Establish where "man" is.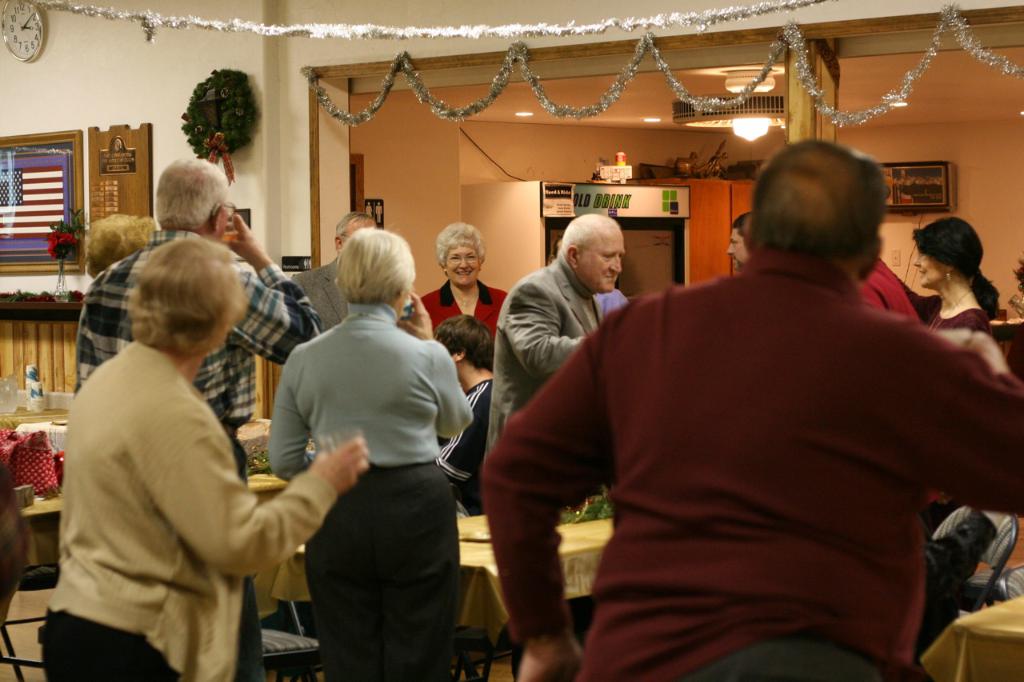
Established at Rect(66, 142, 332, 681).
